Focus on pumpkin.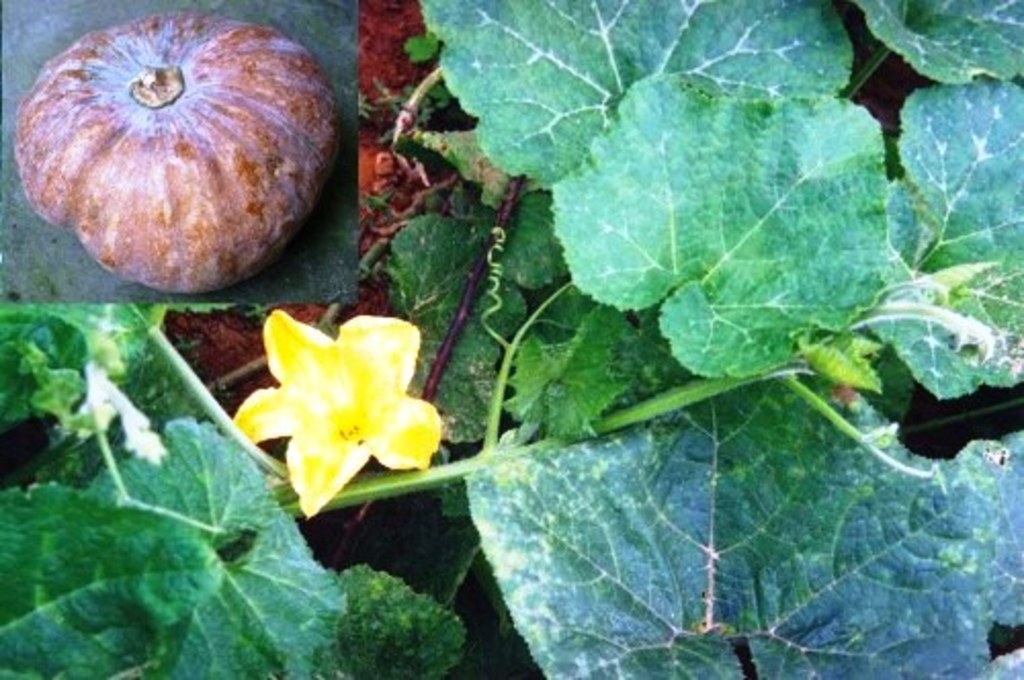
Focused at x1=16, y1=6, x2=334, y2=270.
